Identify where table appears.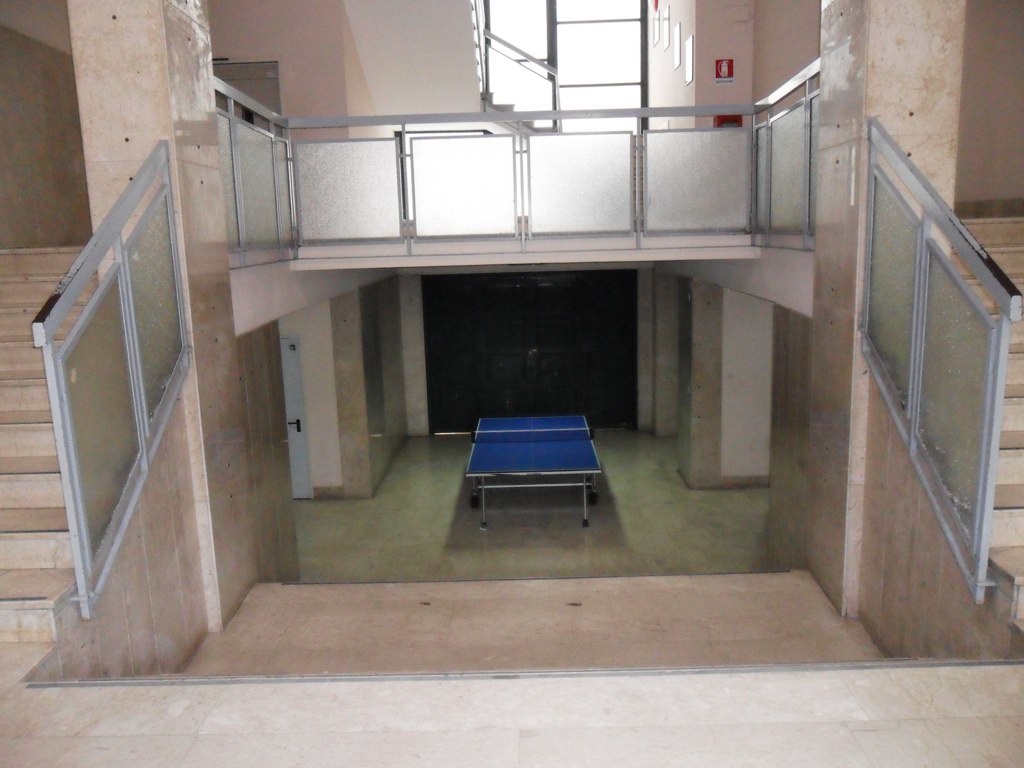
Appears at (left=444, top=400, right=632, bottom=525).
